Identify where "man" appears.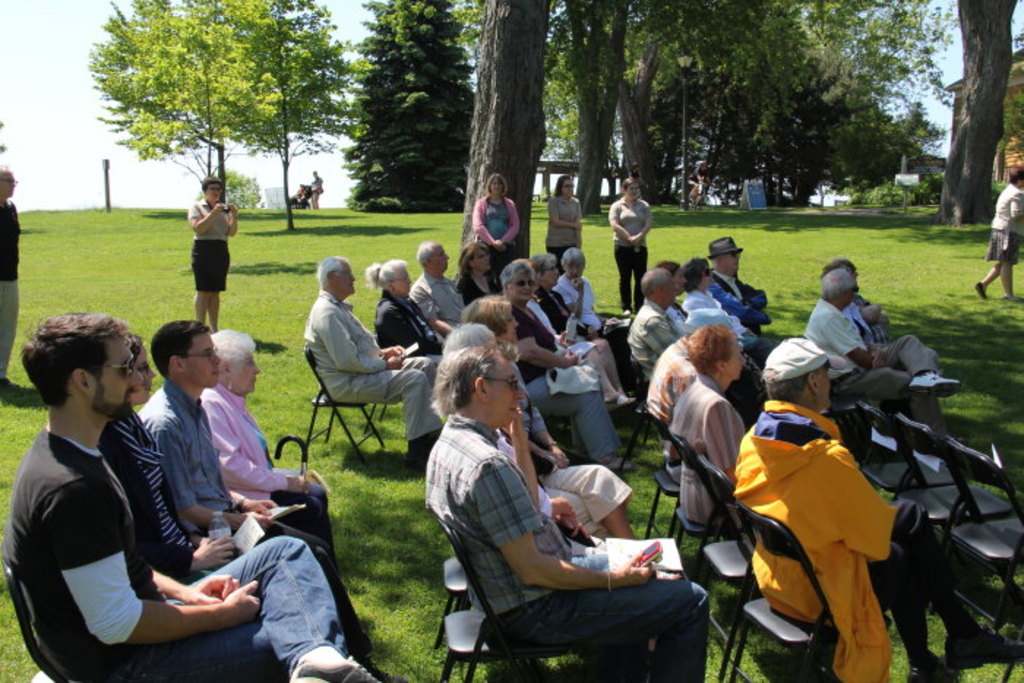
Appears at left=426, top=345, right=714, bottom=682.
